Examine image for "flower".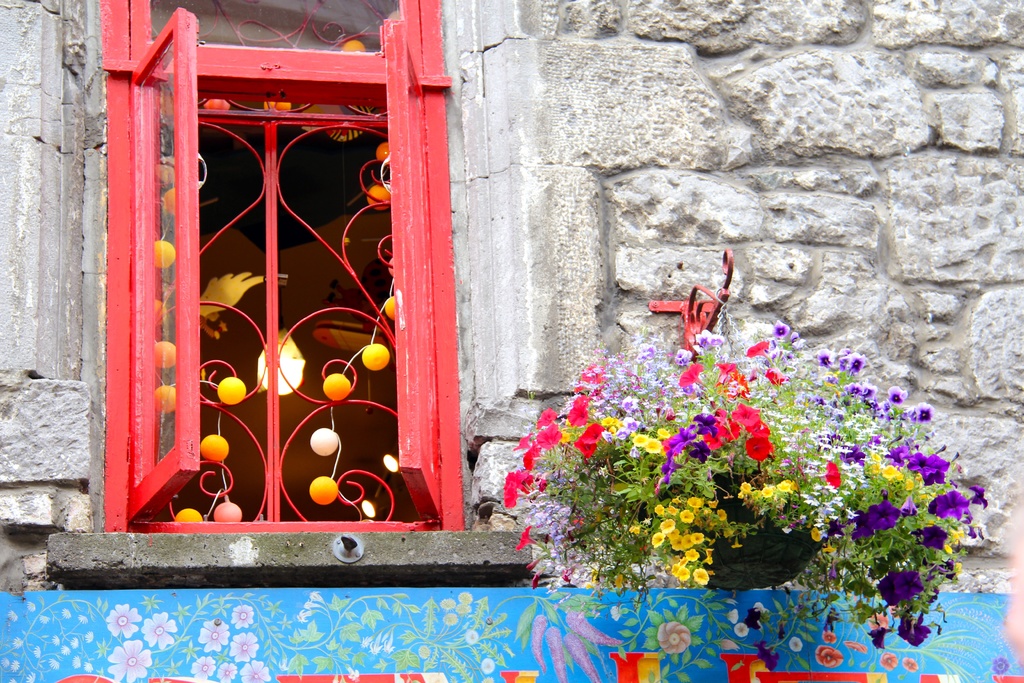
Examination result: {"left": 788, "top": 418, "right": 833, "bottom": 480}.
